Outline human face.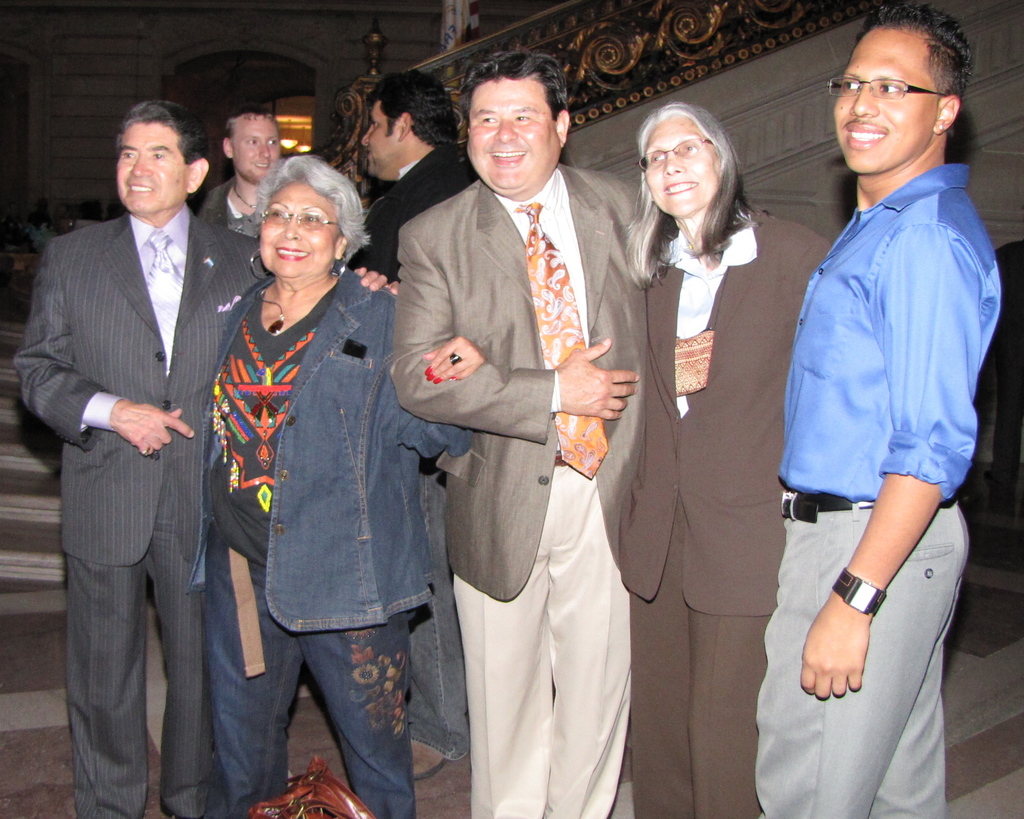
Outline: 836 31 937 174.
